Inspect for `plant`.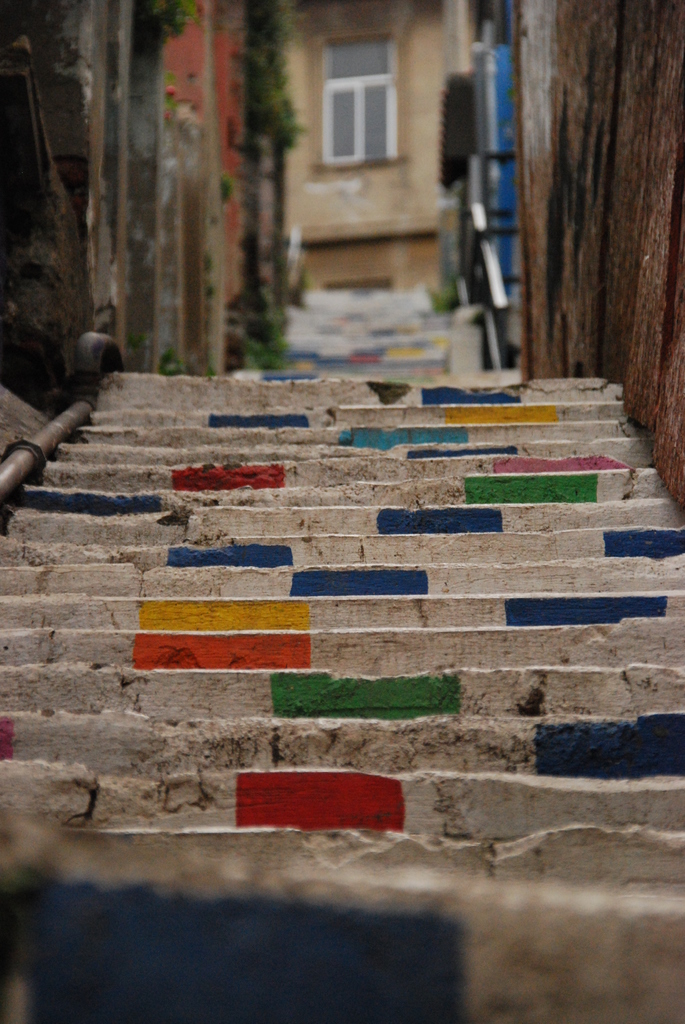
Inspection: (125,329,138,353).
